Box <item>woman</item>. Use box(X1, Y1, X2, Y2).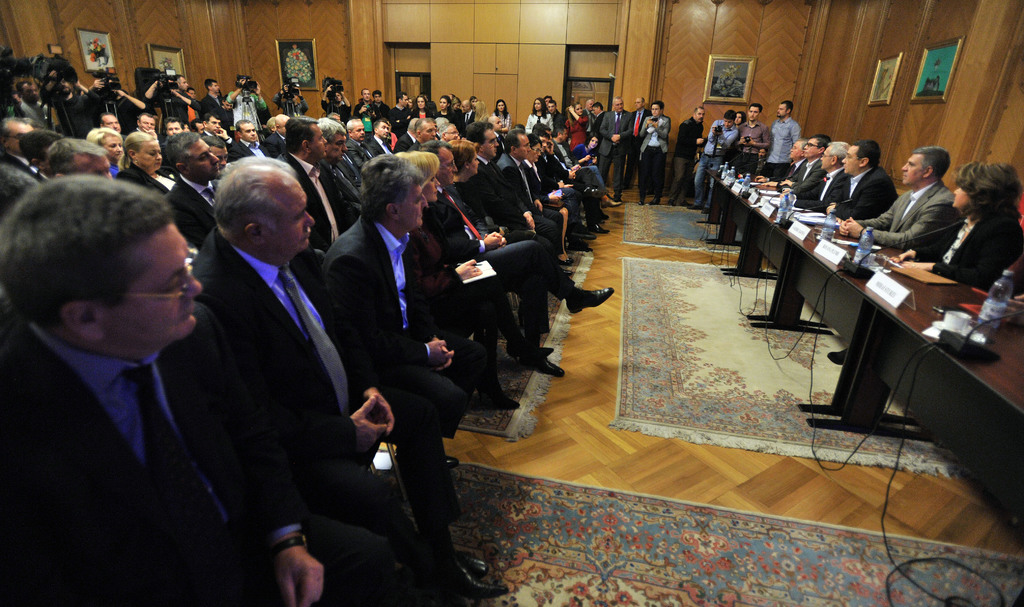
box(323, 87, 353, 124).
